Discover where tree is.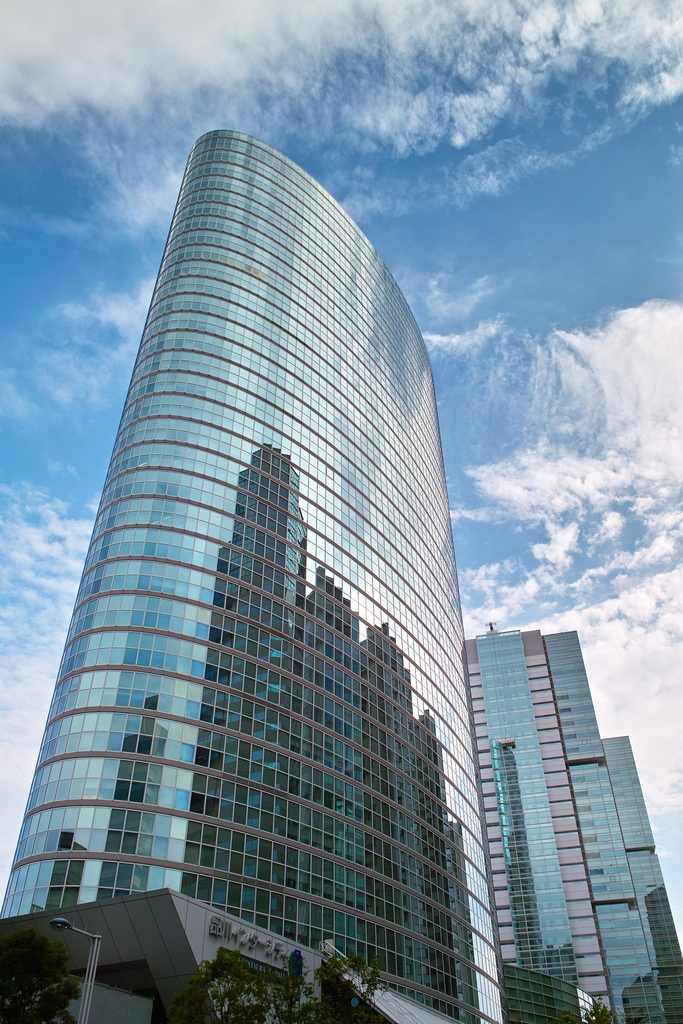
Discovered at 577:998:614:1023.
